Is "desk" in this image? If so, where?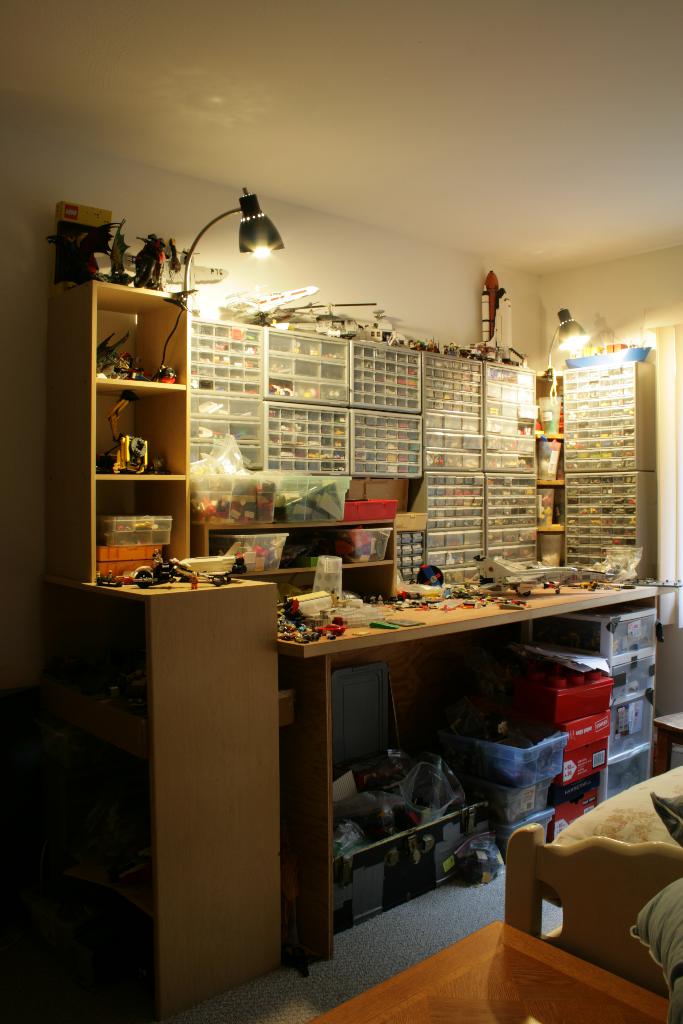
Yes, at bbox(278, 589, 656, 956).
